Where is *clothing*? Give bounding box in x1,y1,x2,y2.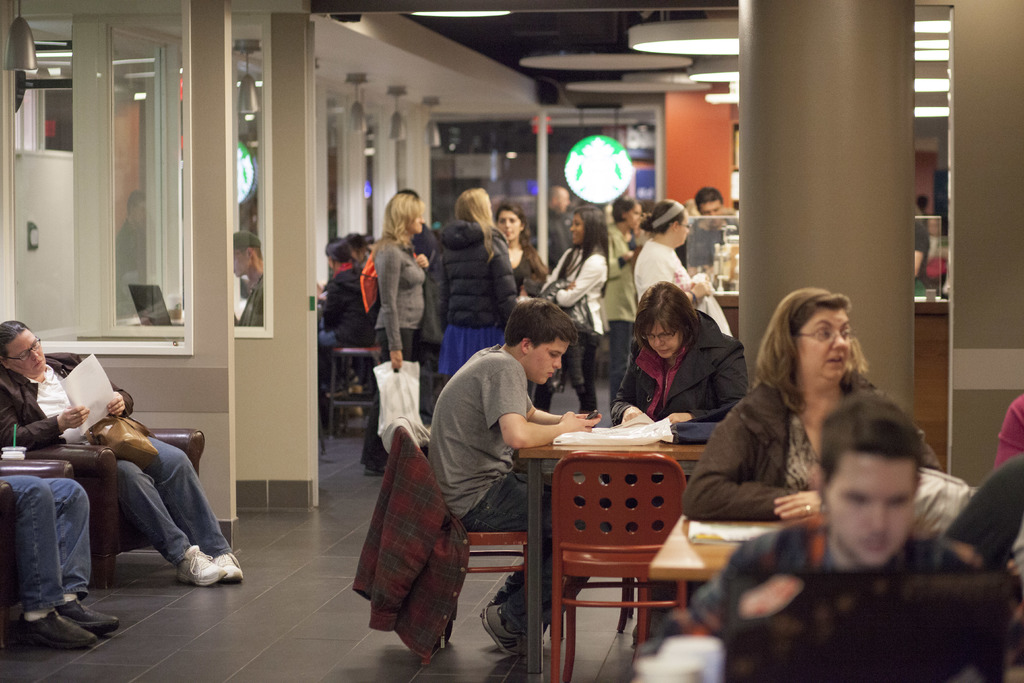
922,231,946,263.
